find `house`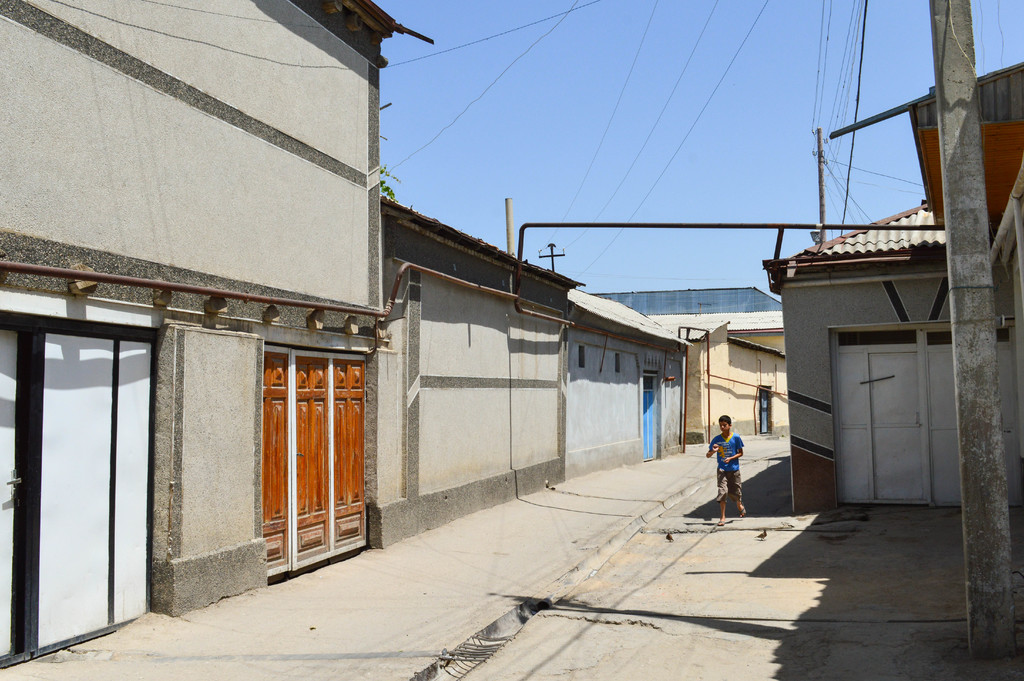
Rect(372, 189, 588, 557)
